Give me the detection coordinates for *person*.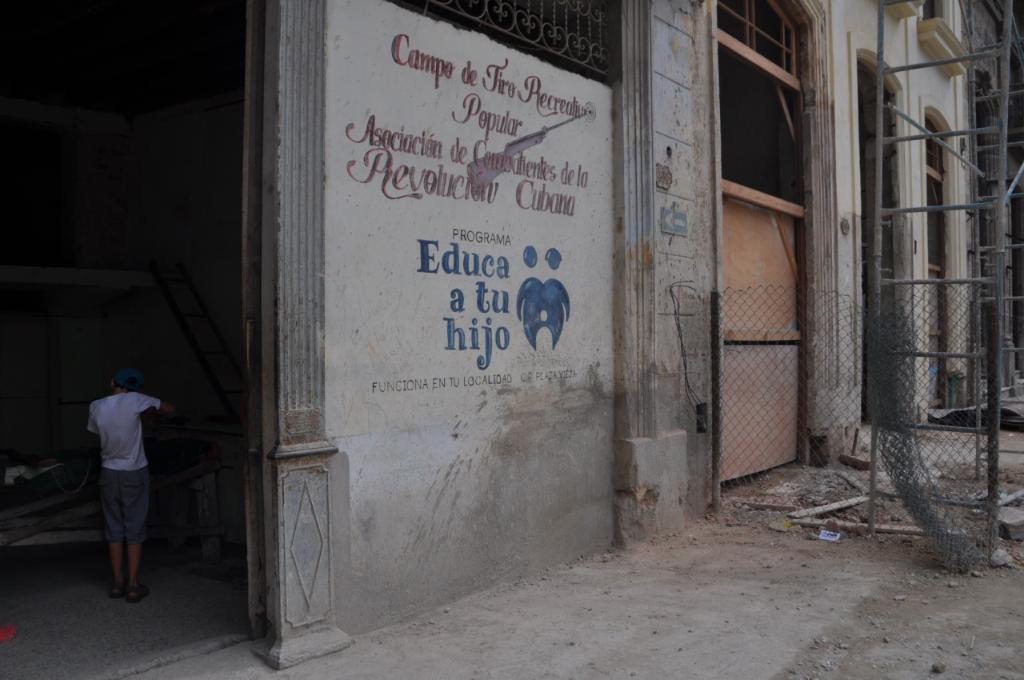
539 246 570 360.
